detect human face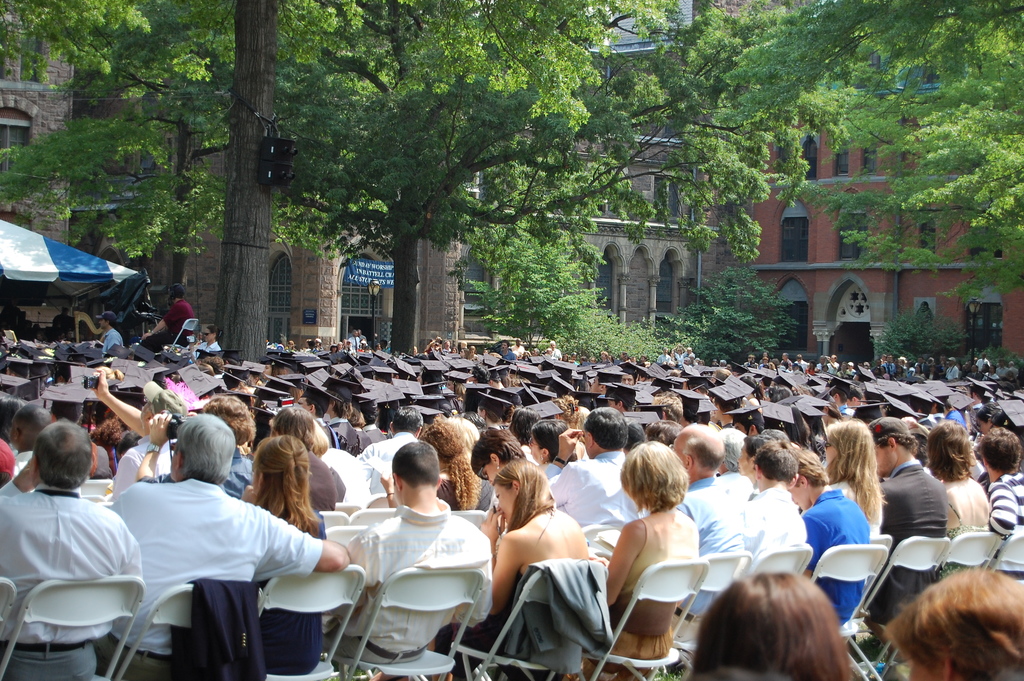
99 318 106 329
